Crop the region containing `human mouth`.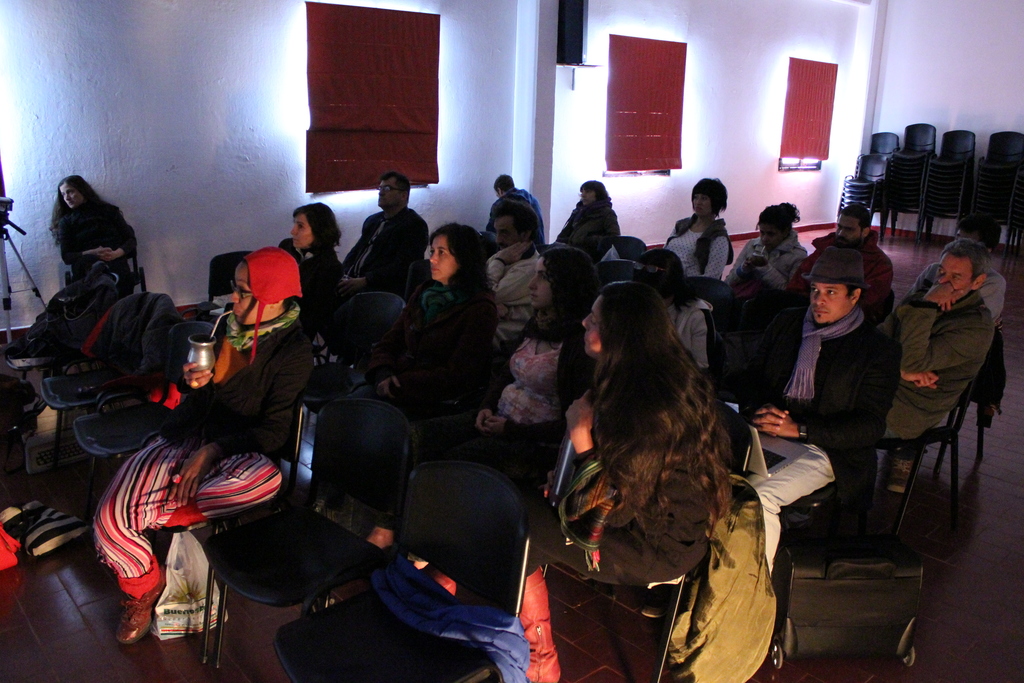
Crop region: <box>426,265,442,270</box>.
